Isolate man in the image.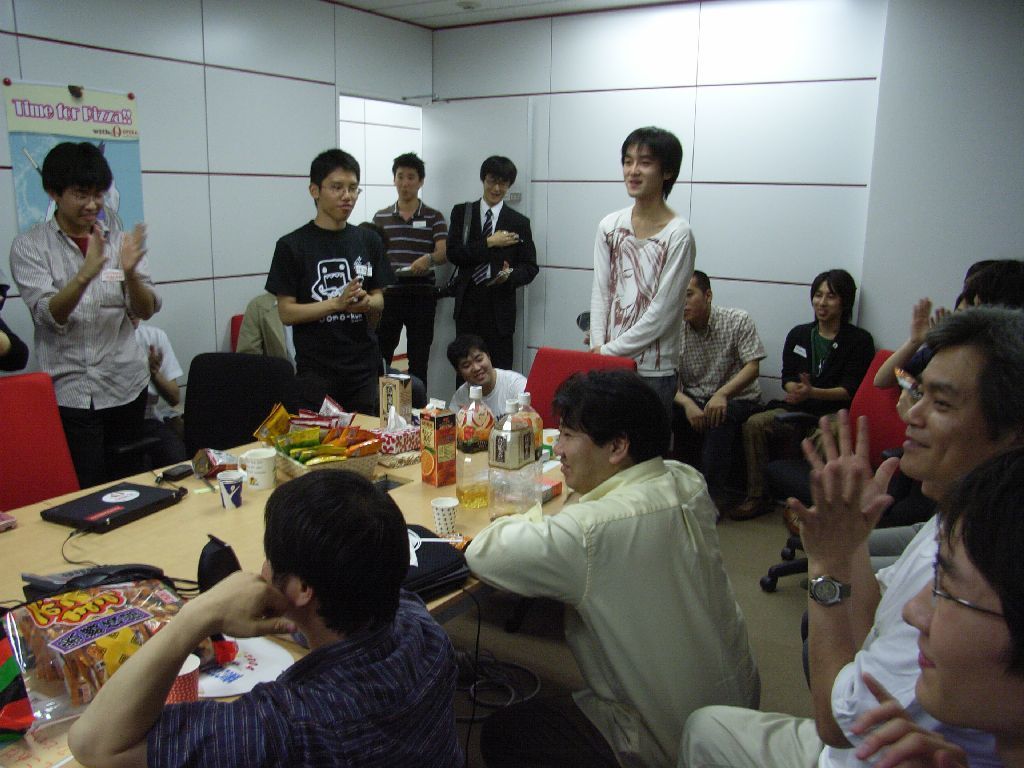
Isolated region: {"left": 364, "top": 147, "right": 449, "bottom": 410}.
